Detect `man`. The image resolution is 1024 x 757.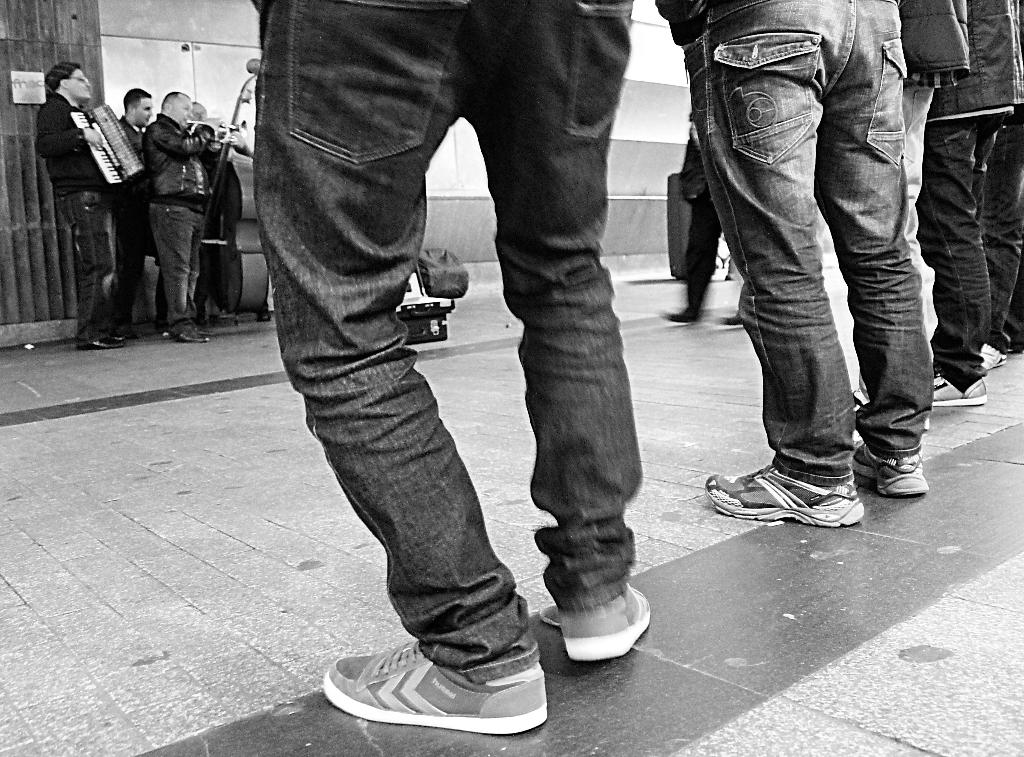
[914, 0, 1023, 405].
